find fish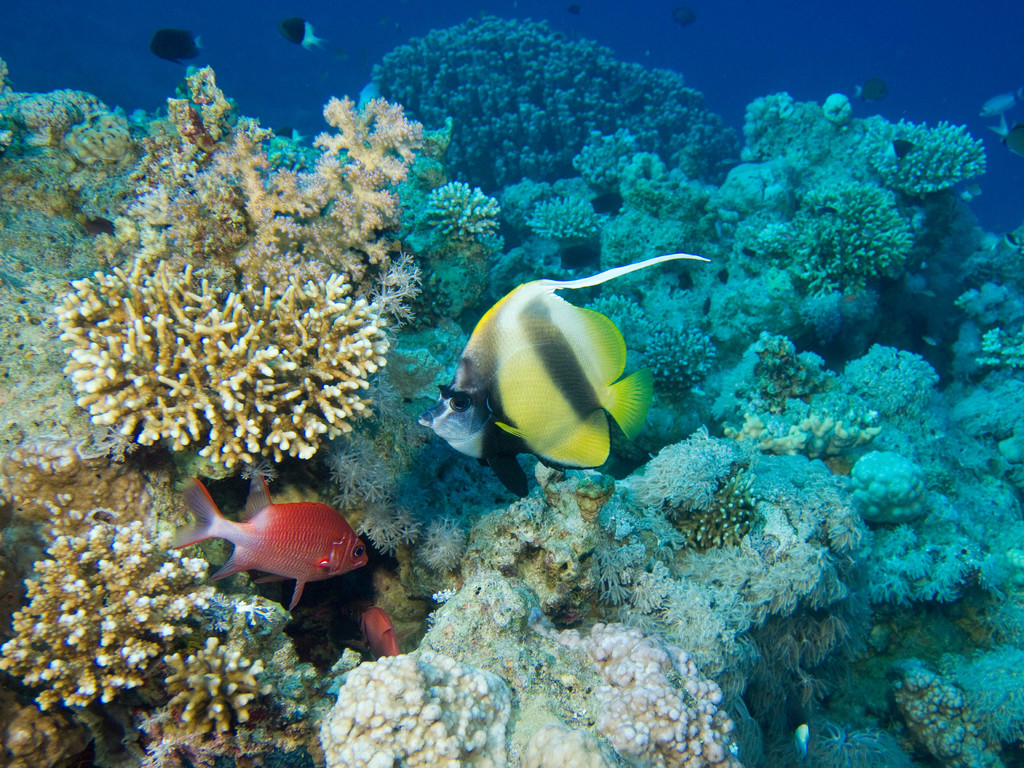
(x1=851, y1=78, x2=892, y2=103)
